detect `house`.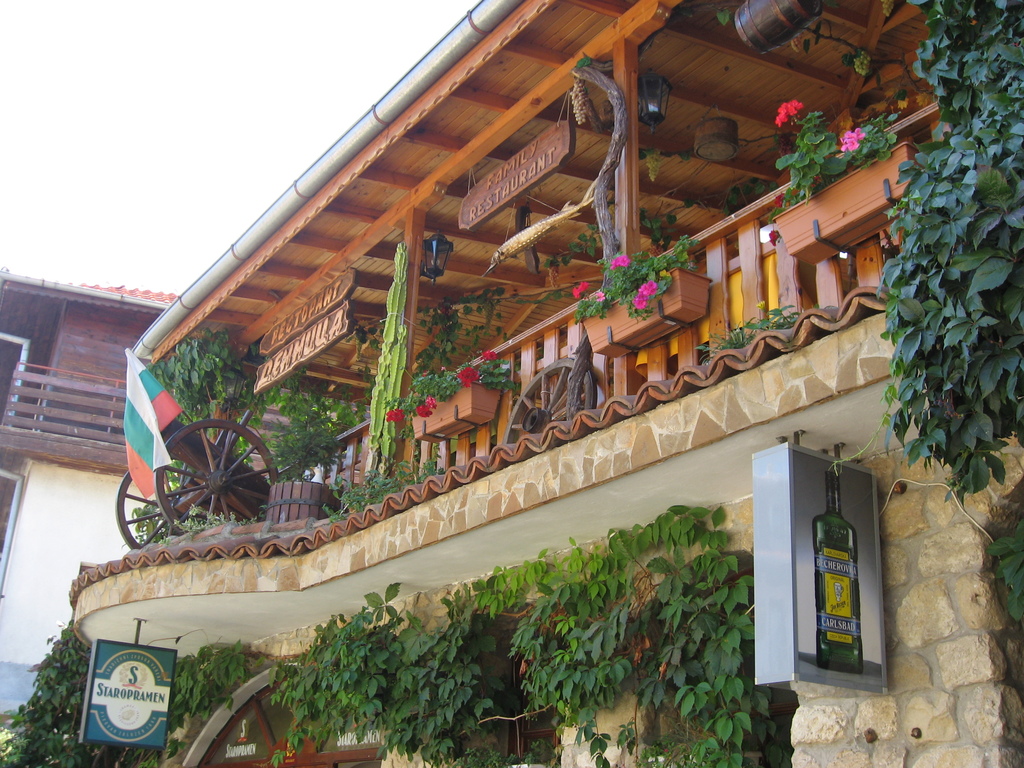
Detected at l=72, t=0, r=1023, b=767.
